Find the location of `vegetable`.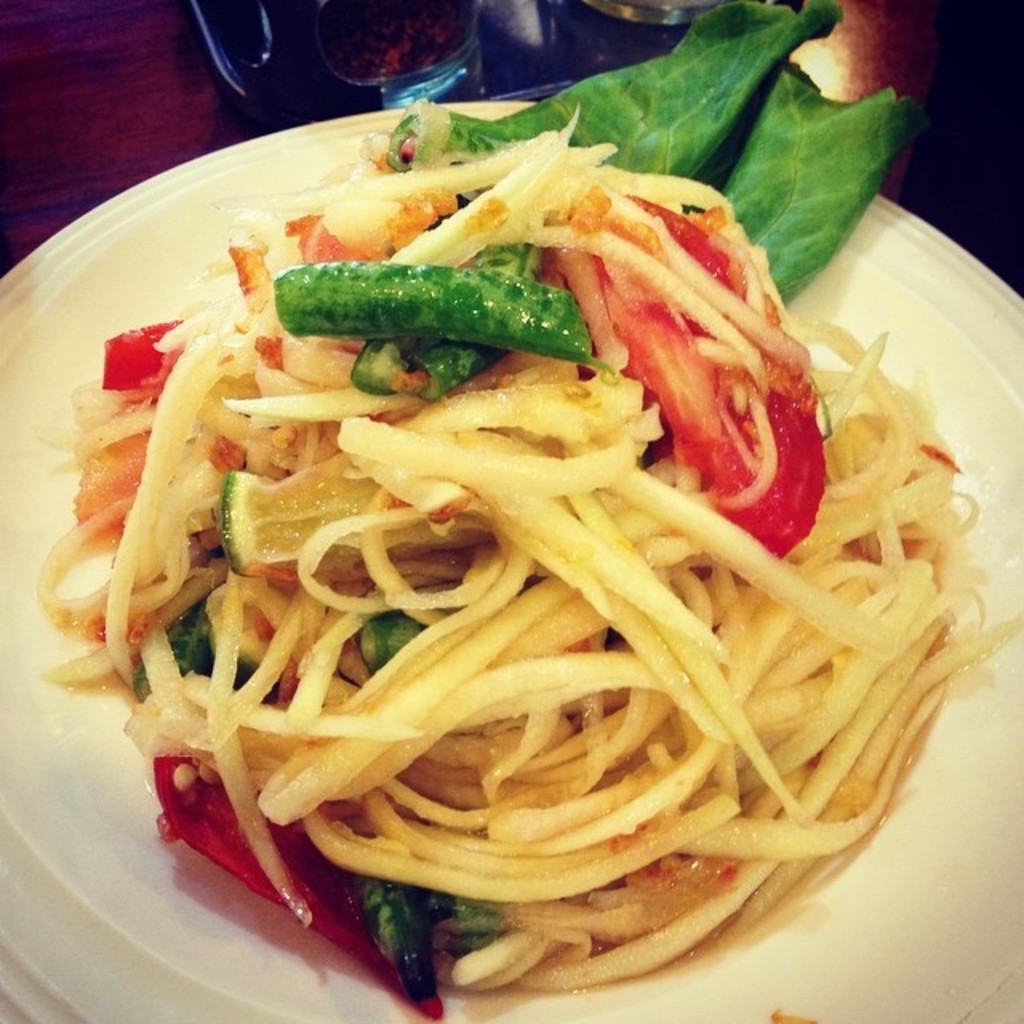
Location: (272, 264, 590, 360).
